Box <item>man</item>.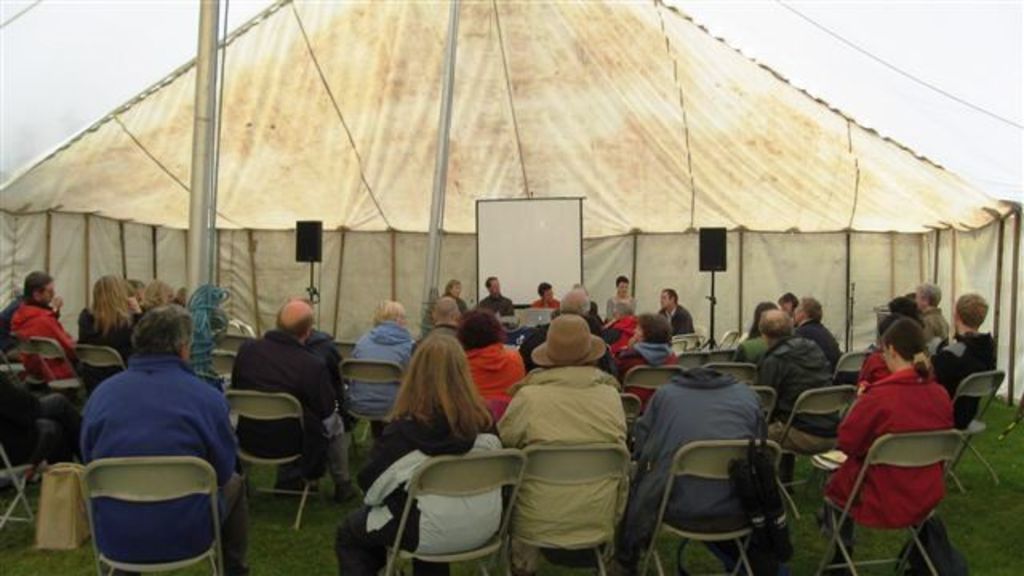
(left=754, top=307, right=837, bottom=454).
